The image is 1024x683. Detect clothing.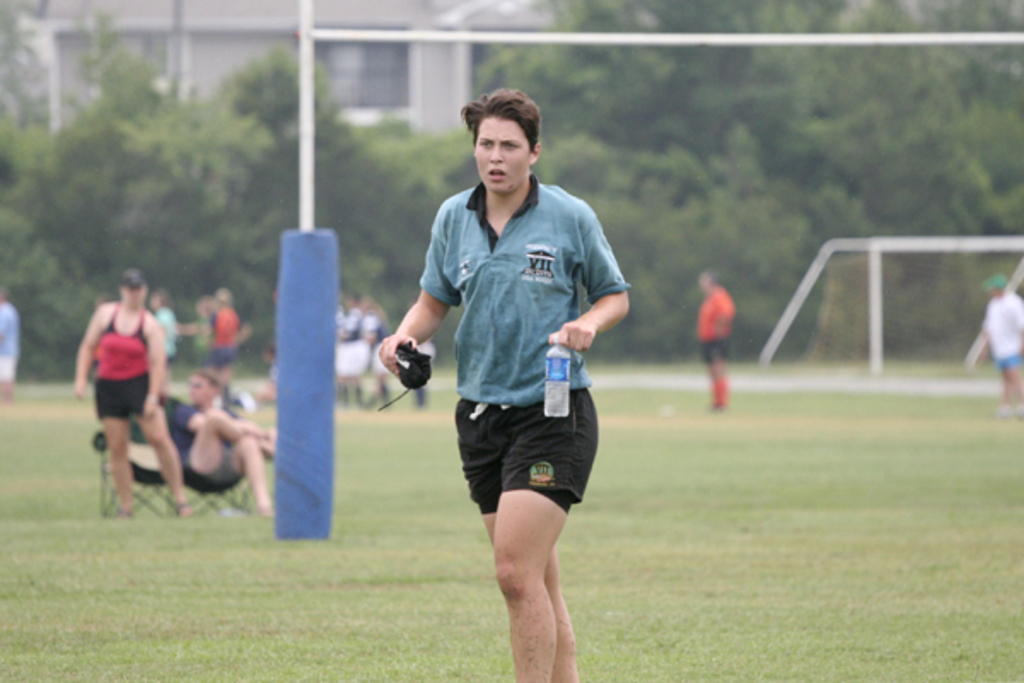
Detection: (x1=978, y1=292, x2=1022, y2=365).
